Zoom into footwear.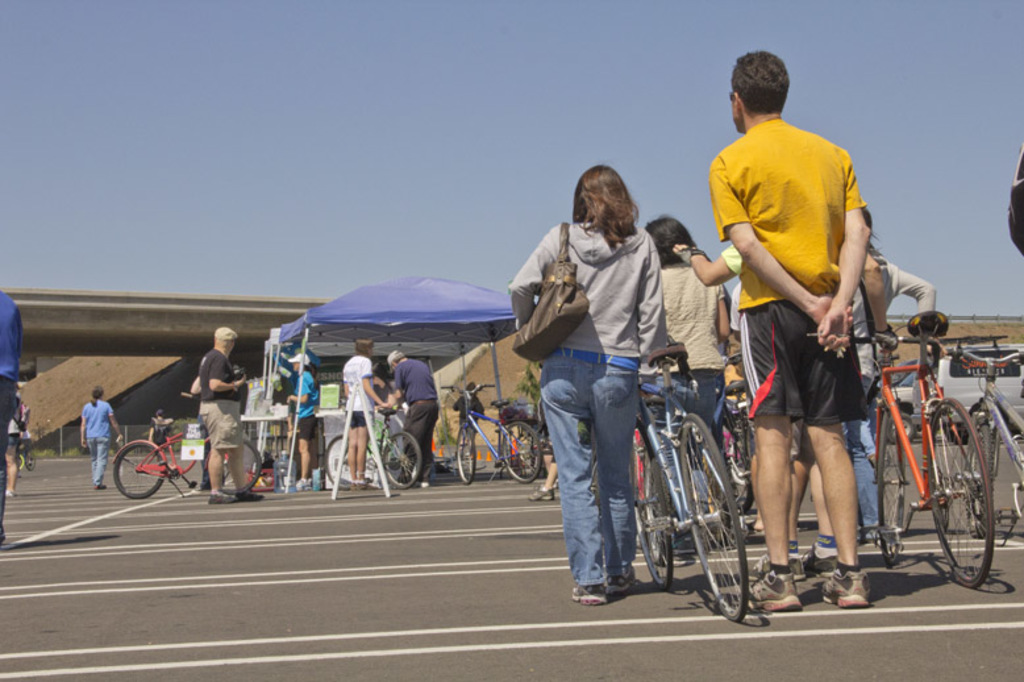
Zoom target: select_region(0, 488, 13, 499).
